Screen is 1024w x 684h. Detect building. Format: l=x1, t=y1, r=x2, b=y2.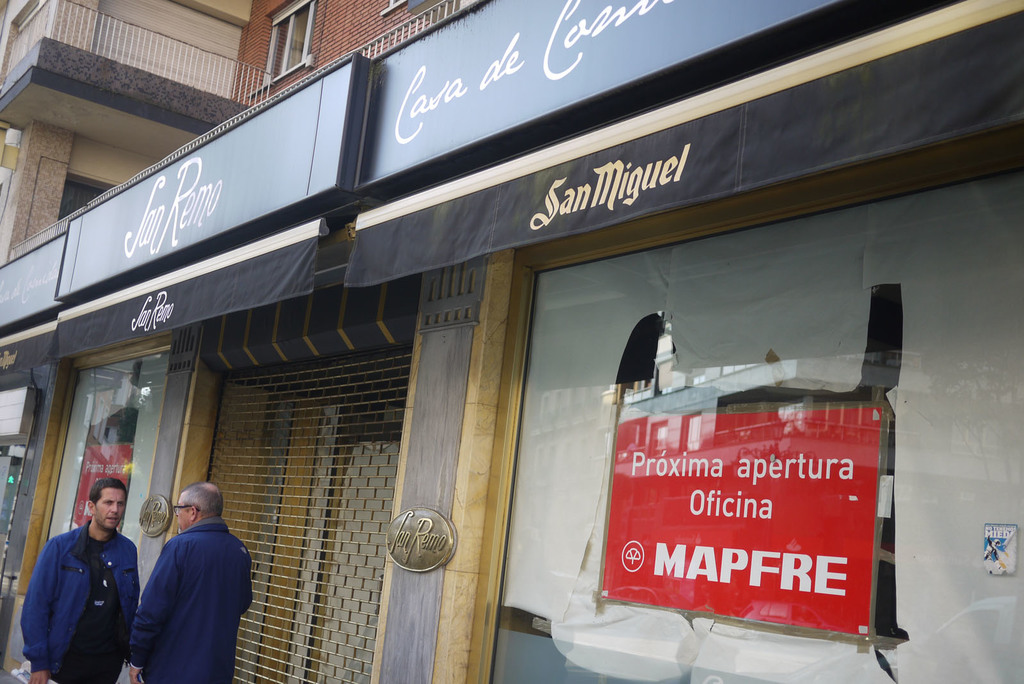
l=225, t=0, r=458, b=119.
